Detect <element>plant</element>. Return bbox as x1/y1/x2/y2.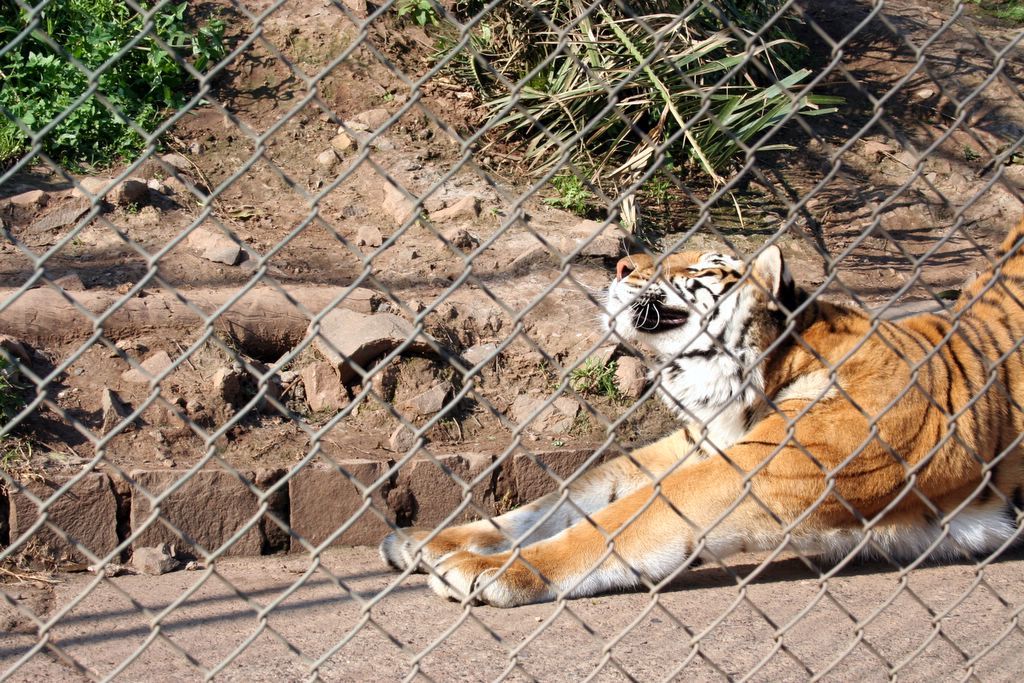
570/352/626/397.
